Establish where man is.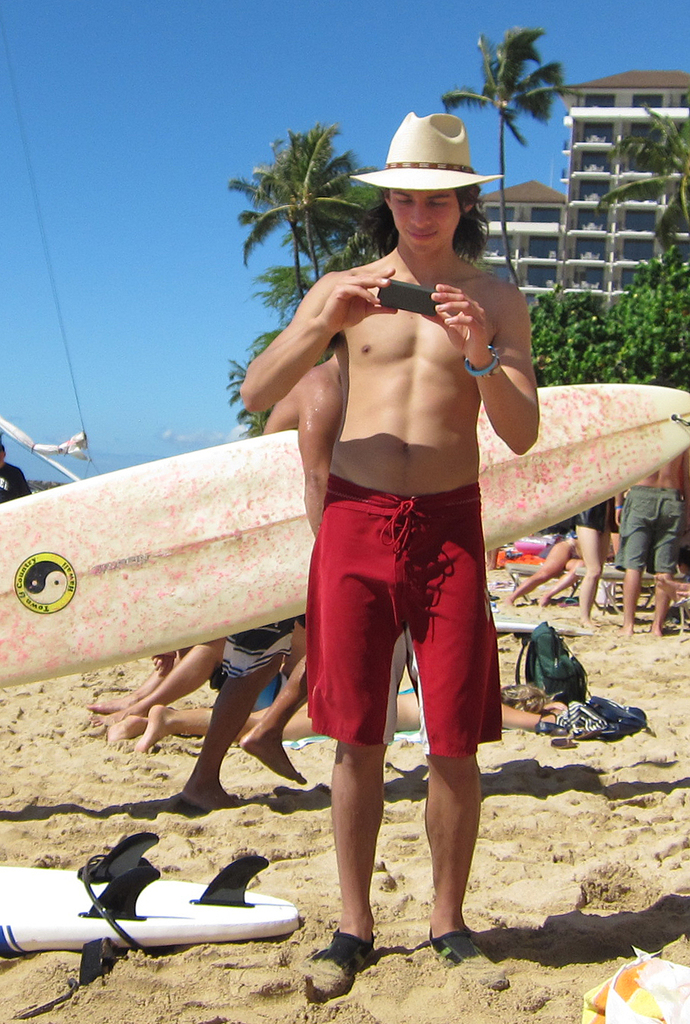
Established at (left=507, top=498, right=617, bottom=635).
